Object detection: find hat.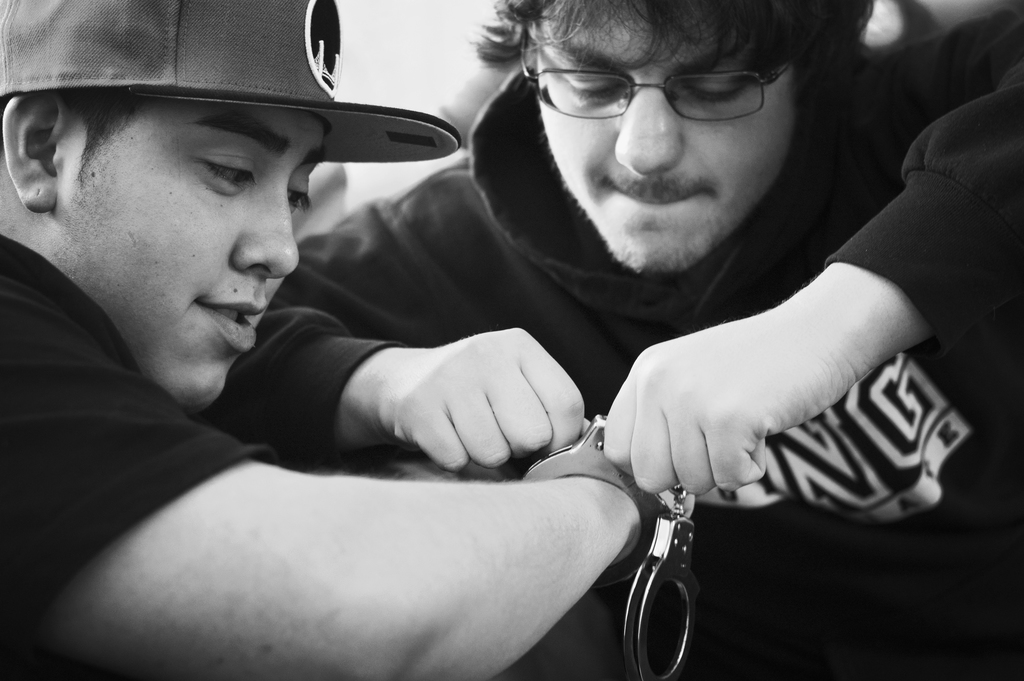
<region>0, 0, 465, 148</region>.
